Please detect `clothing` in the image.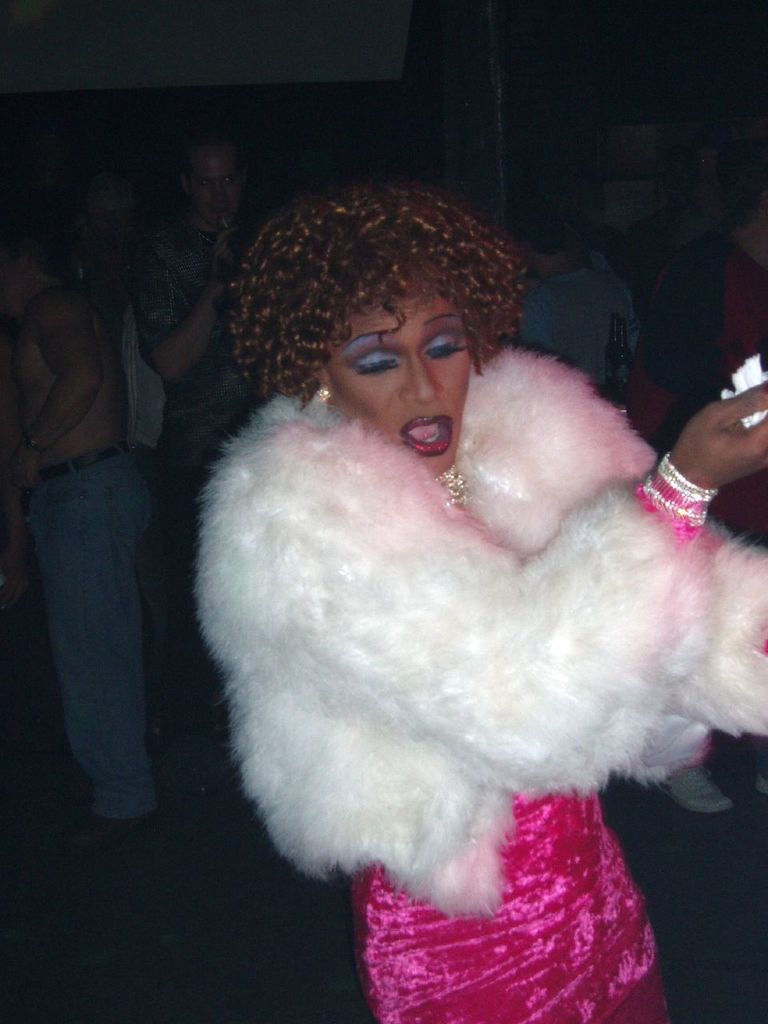
detection(517, 220, 631, 405).
